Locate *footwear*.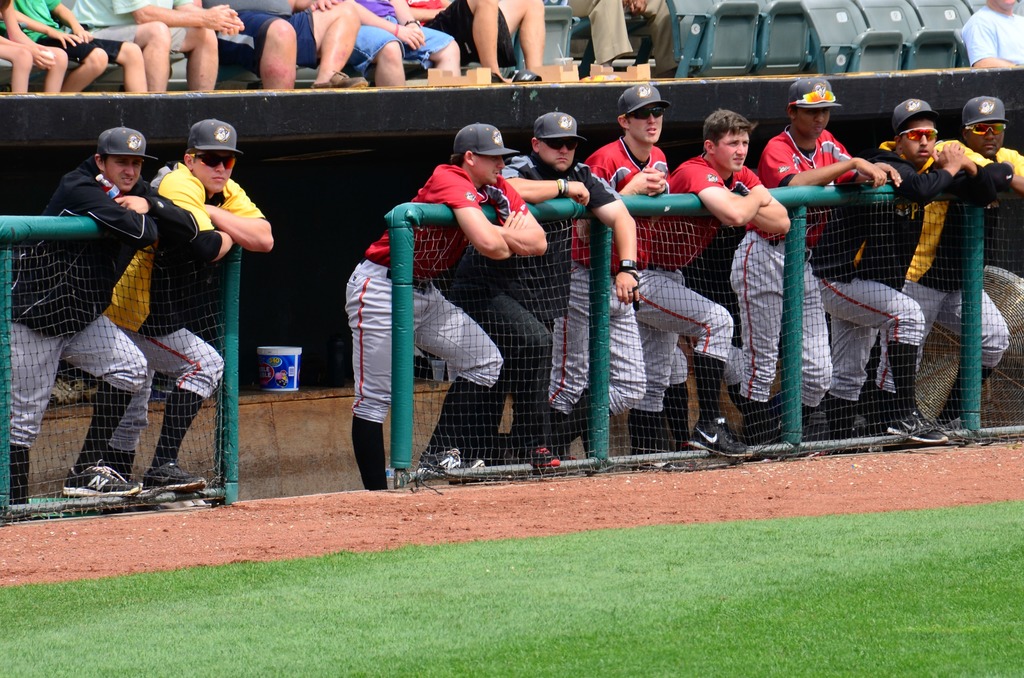
Bounding box: region(888, 414, 951, 445).
